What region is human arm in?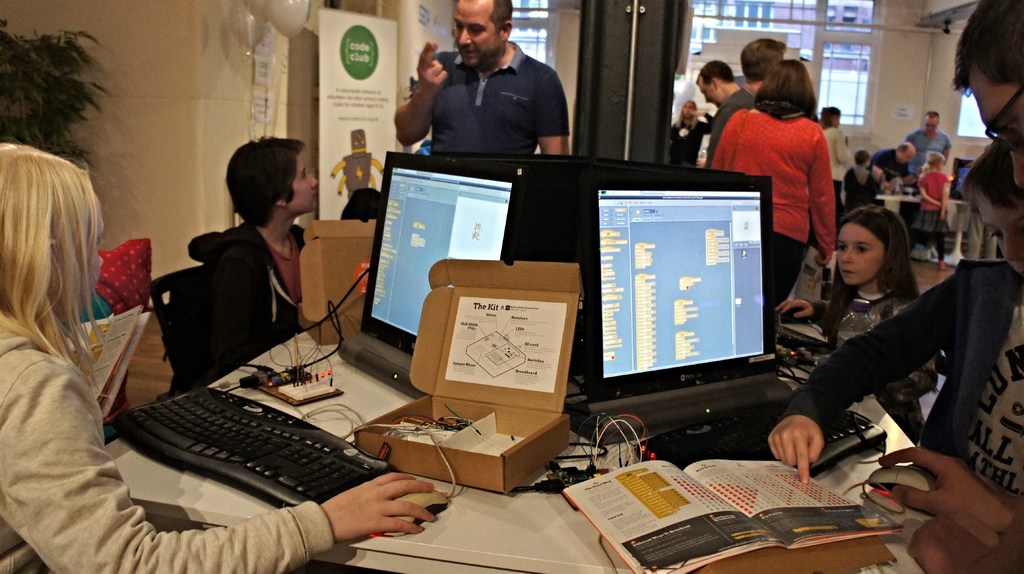
x1=807 y1=124 x2=837 y2=261.
